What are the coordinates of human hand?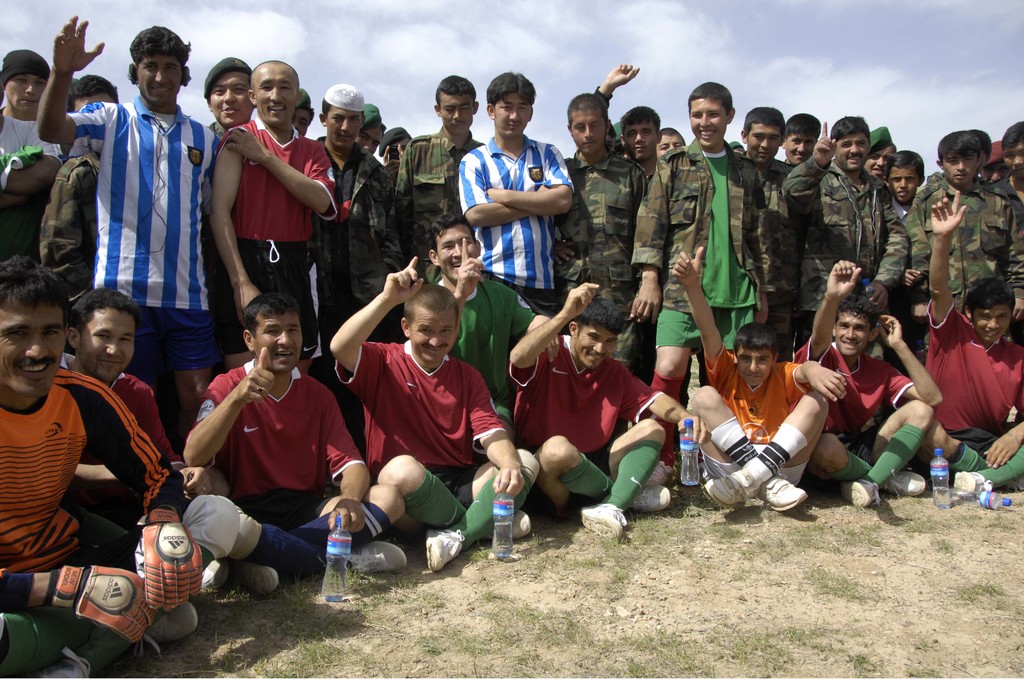
region(878, 313, 904, 348).
